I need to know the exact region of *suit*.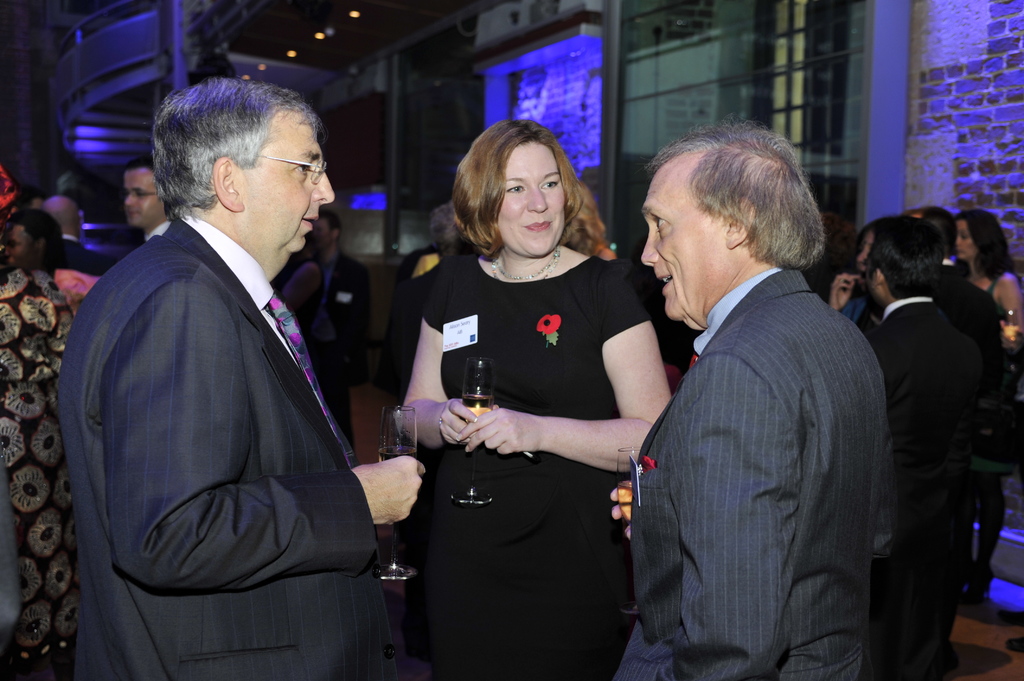
Region: left=321, top=251, right=374, bottom=452.
